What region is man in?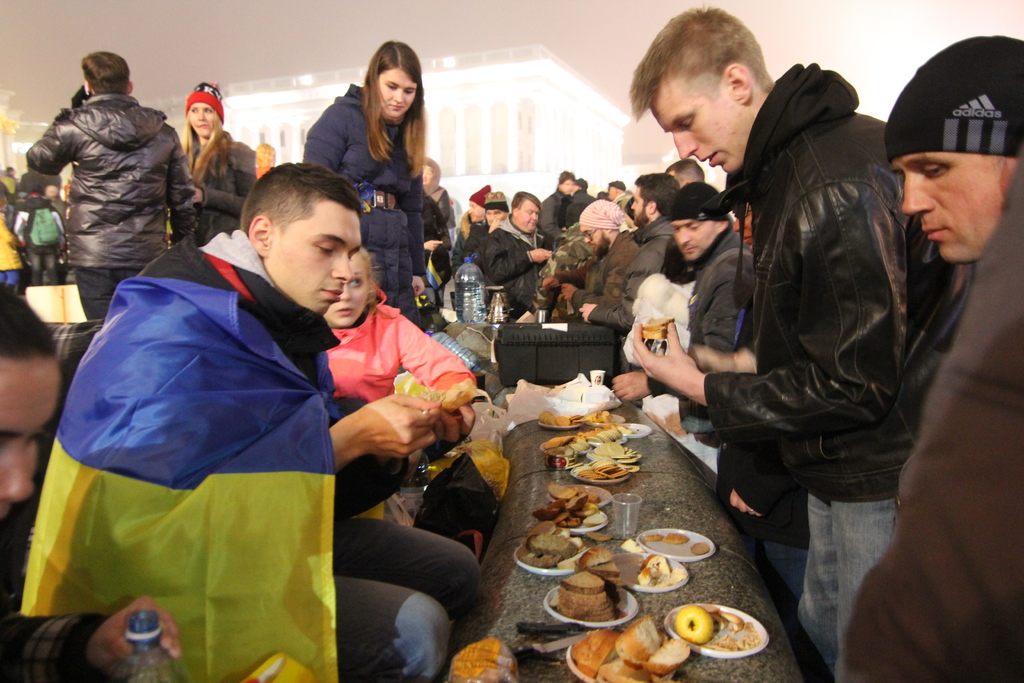
13 188 65 285.
